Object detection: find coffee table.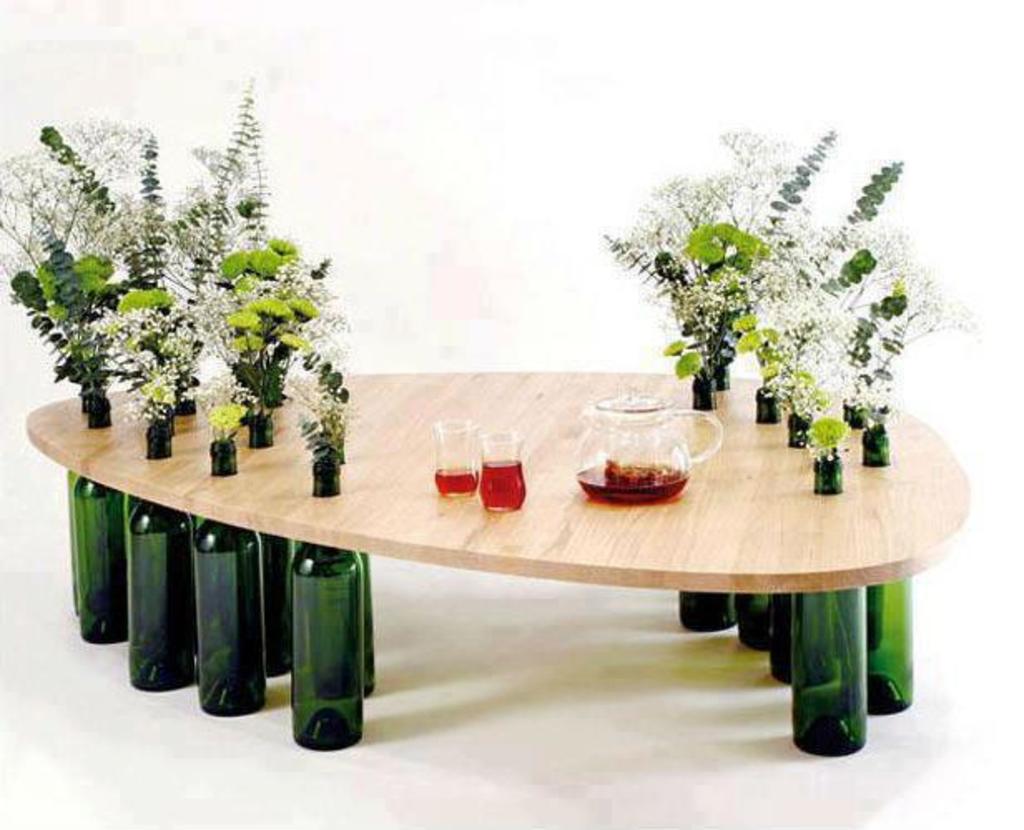
box=[28, 373, 969, 750].
